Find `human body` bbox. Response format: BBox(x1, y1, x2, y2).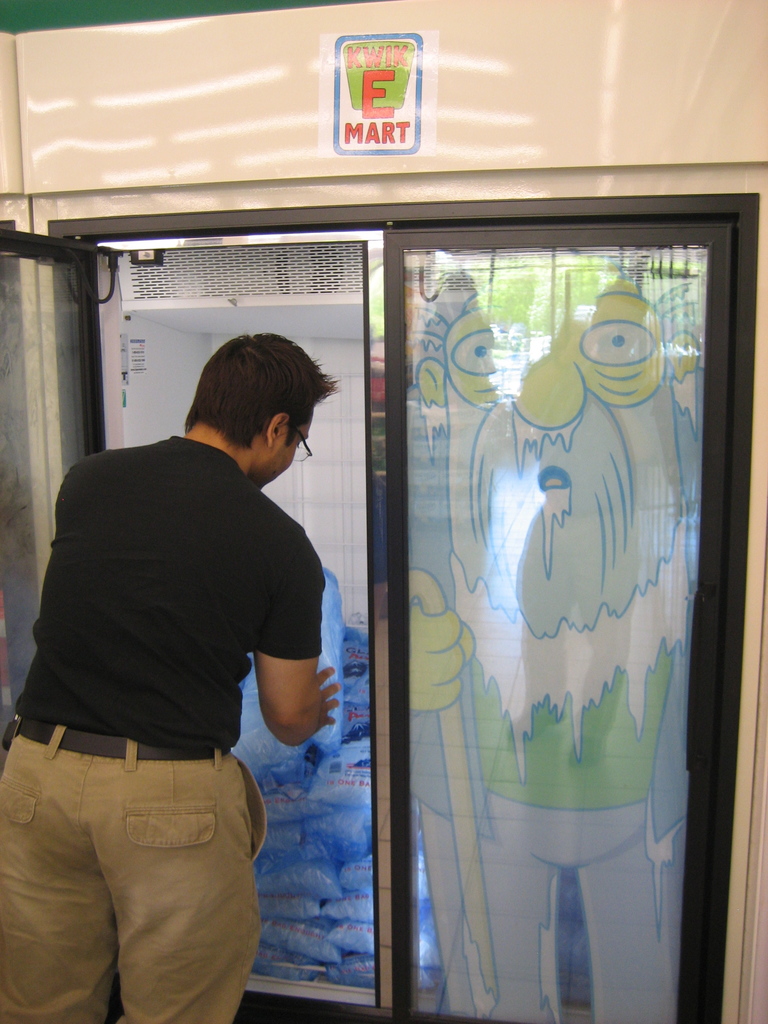
BBox(404, 357, 708, 1022).
